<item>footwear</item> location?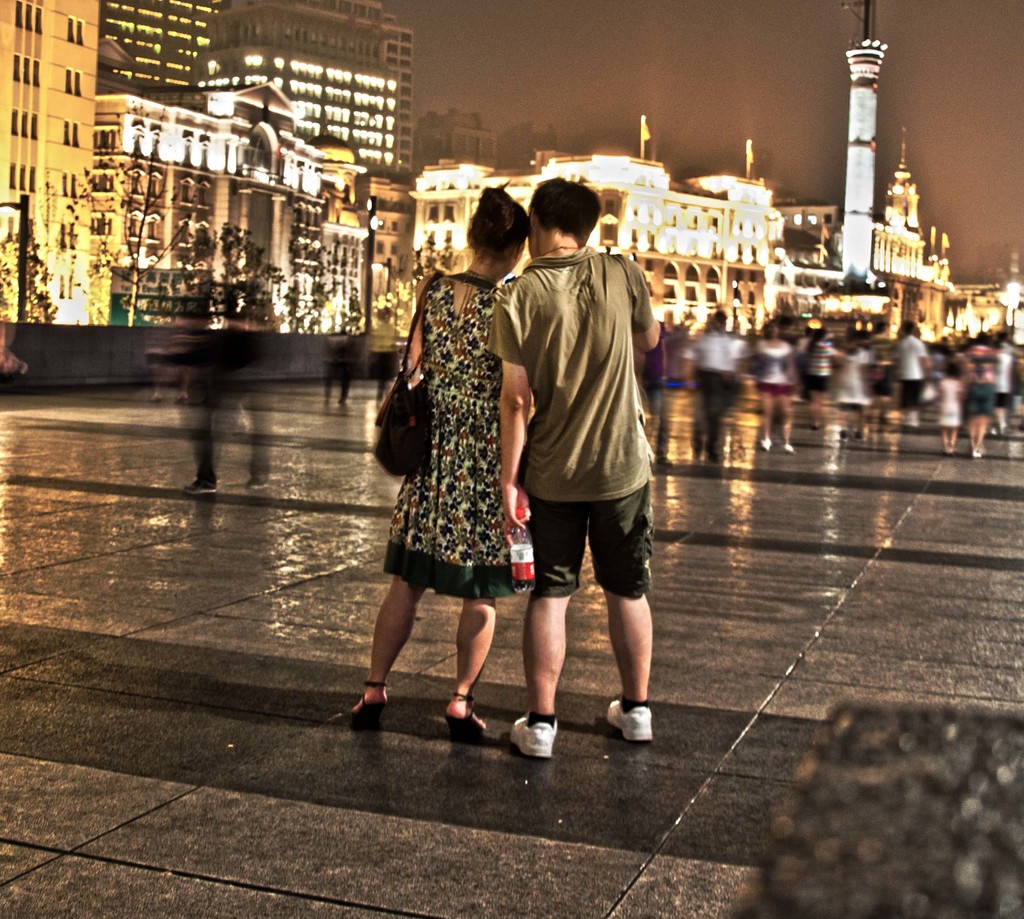
l=760, t=437, r=775, b=453
